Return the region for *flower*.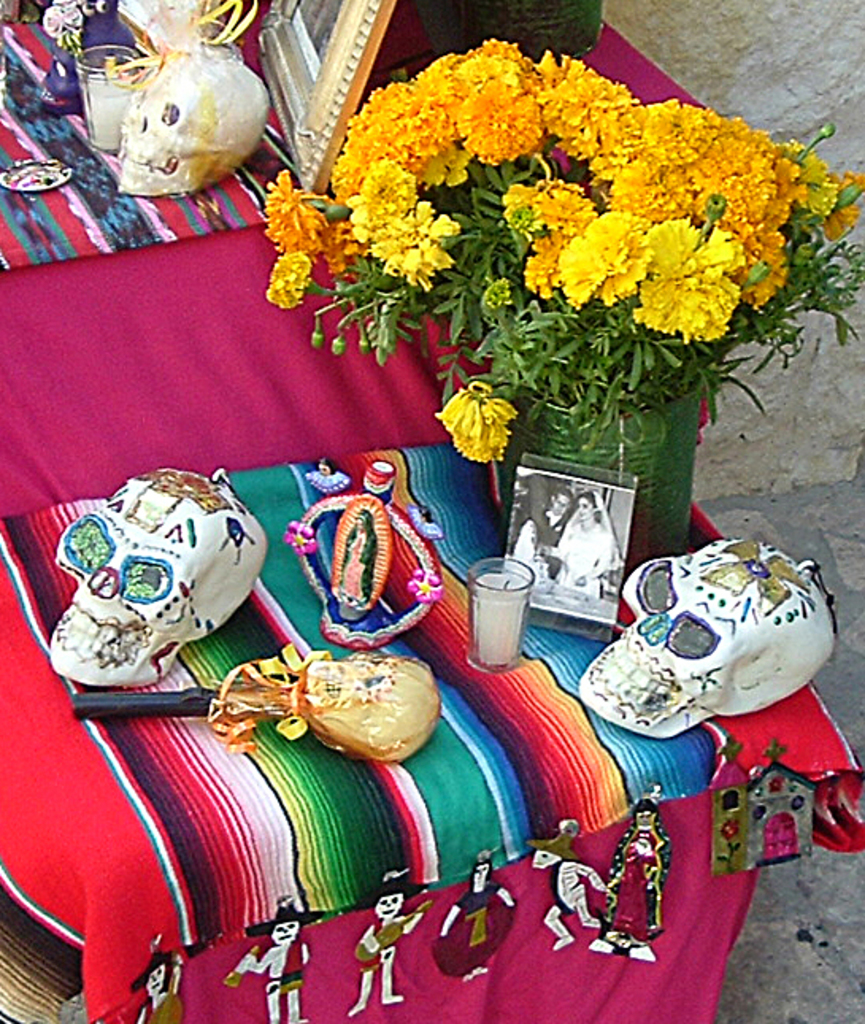
<box>270,175,321,264</box>.
